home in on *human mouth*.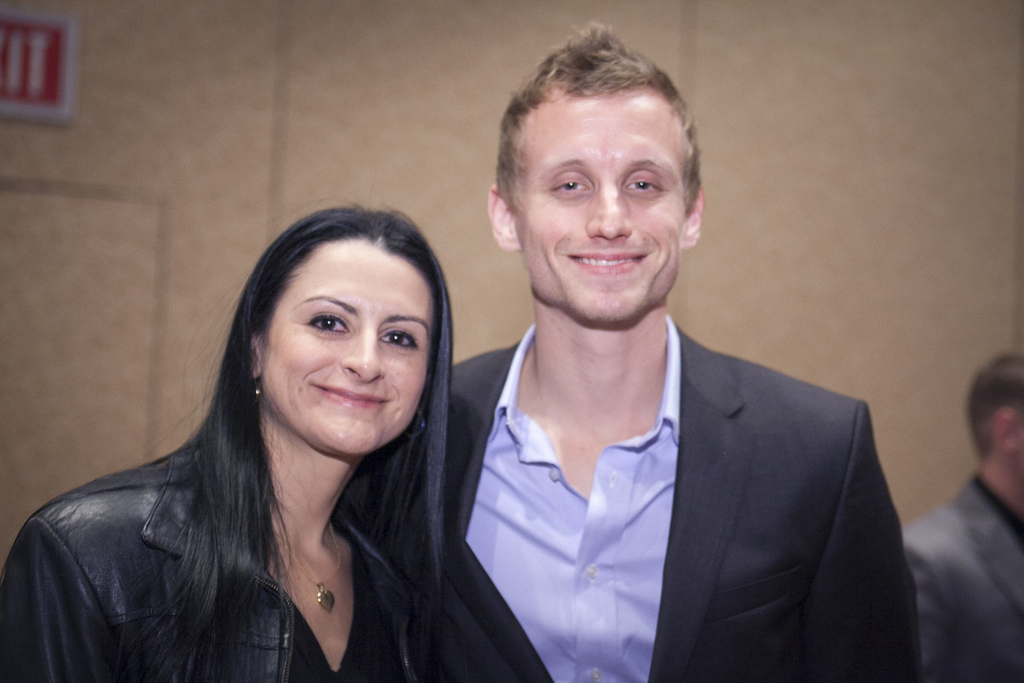
Homed in at [x1=566, y1=252, x2=648, y2=276].
